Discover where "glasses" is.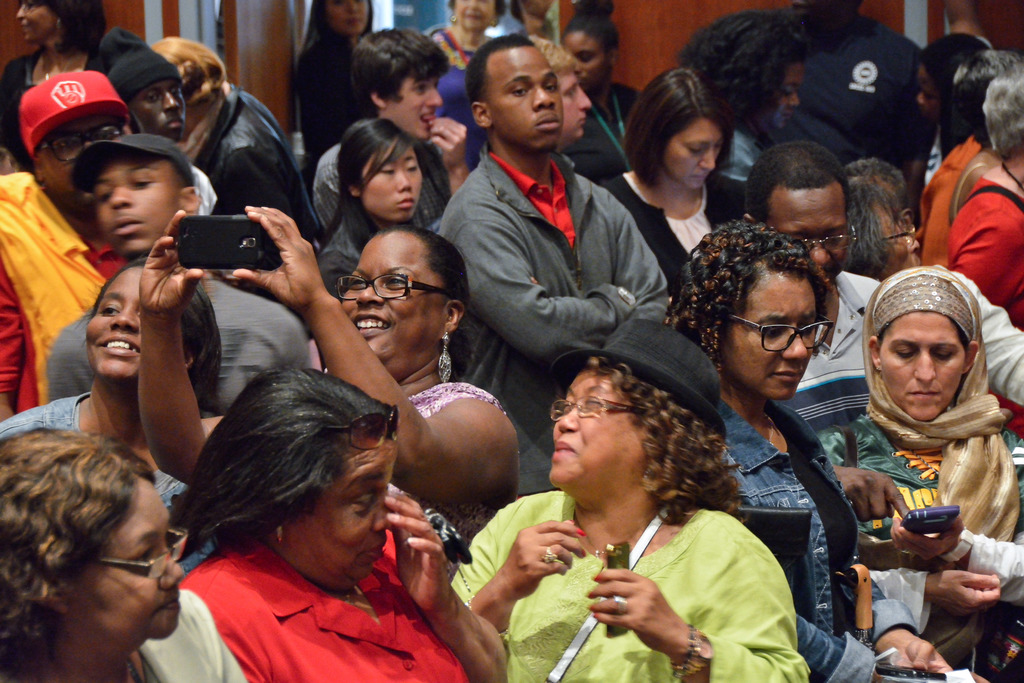
Discovered at 334, 274, 458, 303.
